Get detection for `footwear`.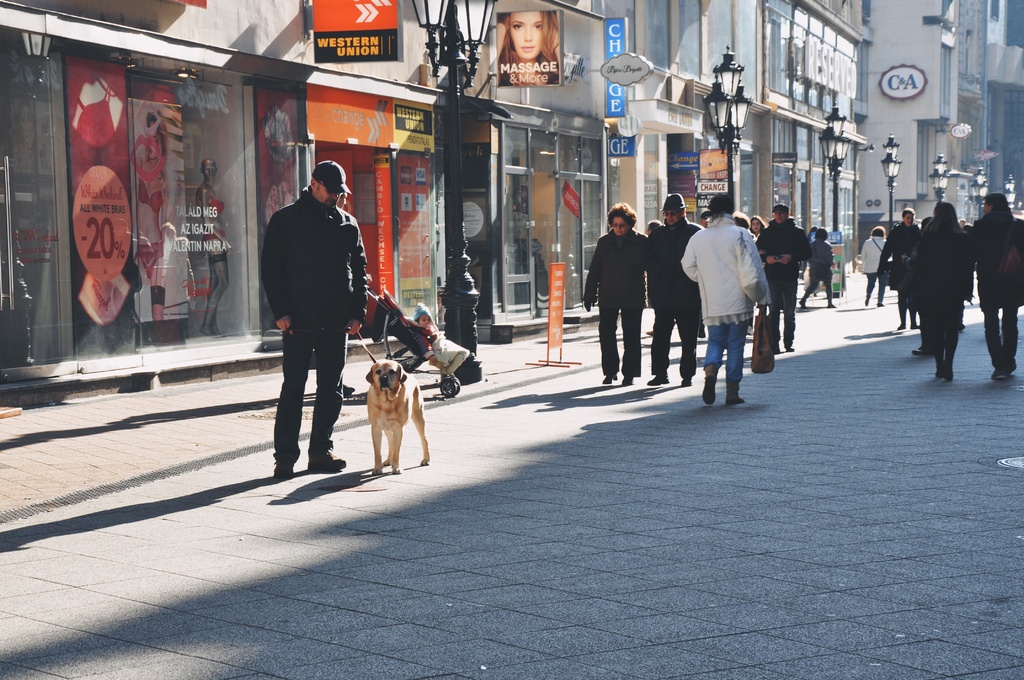
Detection: x1=896 y1=321 x2=912 y2=332.
